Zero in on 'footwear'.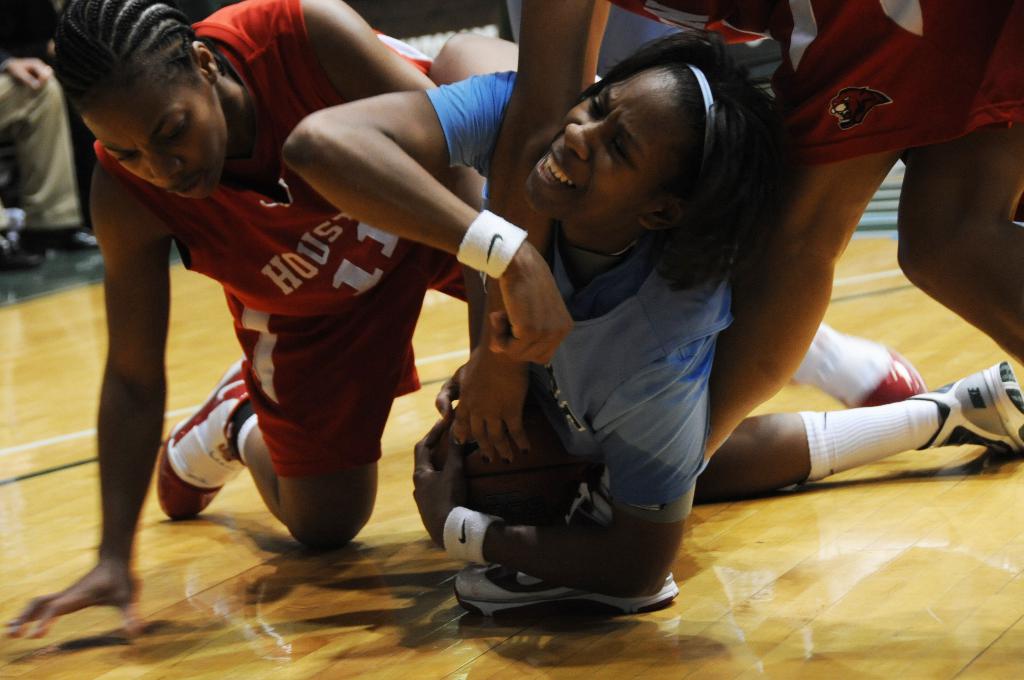
Zeroed in: rect(455, 565, 683, 608).
